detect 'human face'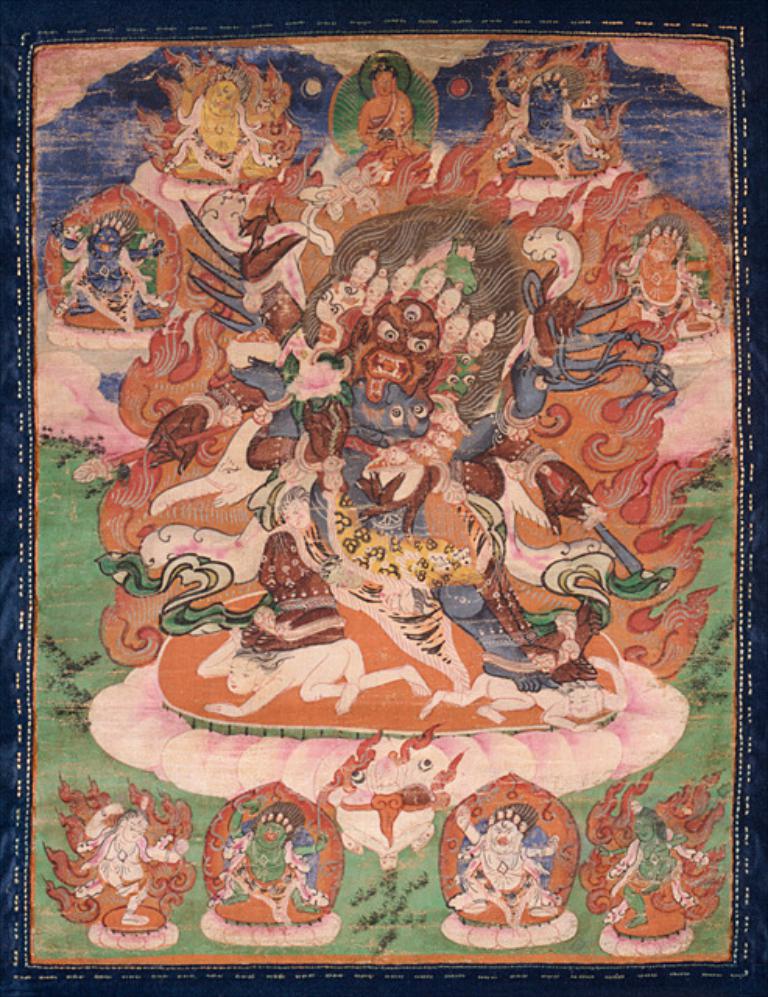
x1=388 y1=266 x2=413 y2=296
